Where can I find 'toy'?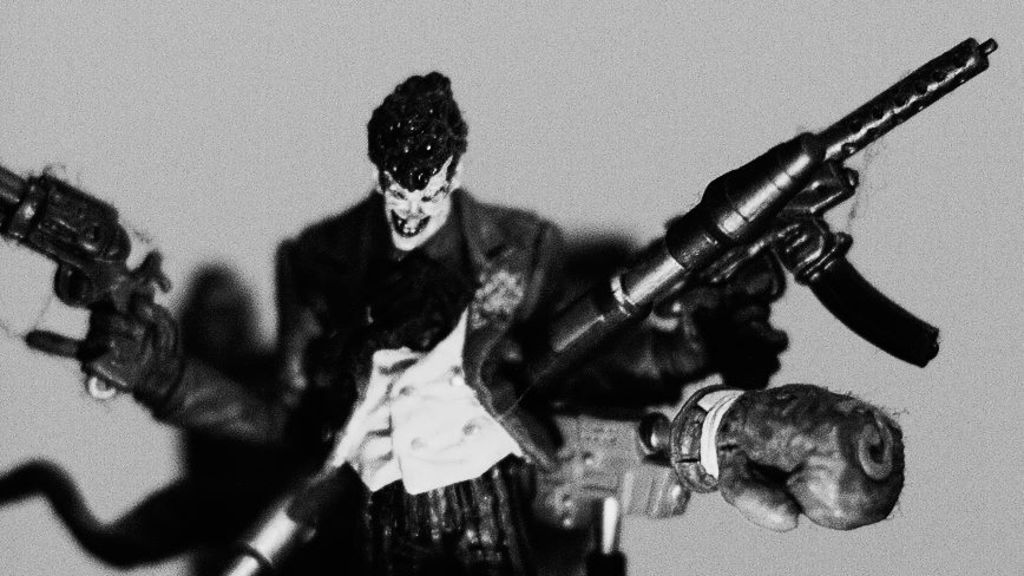
You can find it at crop(0, 0, 990, 574).
